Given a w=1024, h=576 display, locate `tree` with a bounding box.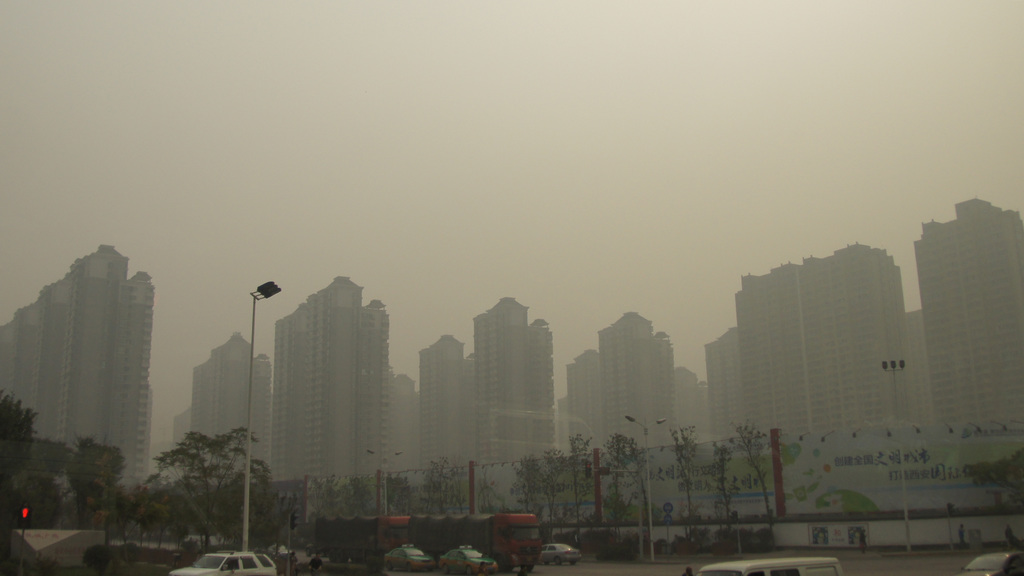
Located: bbox(154, 426, 262, 555).
